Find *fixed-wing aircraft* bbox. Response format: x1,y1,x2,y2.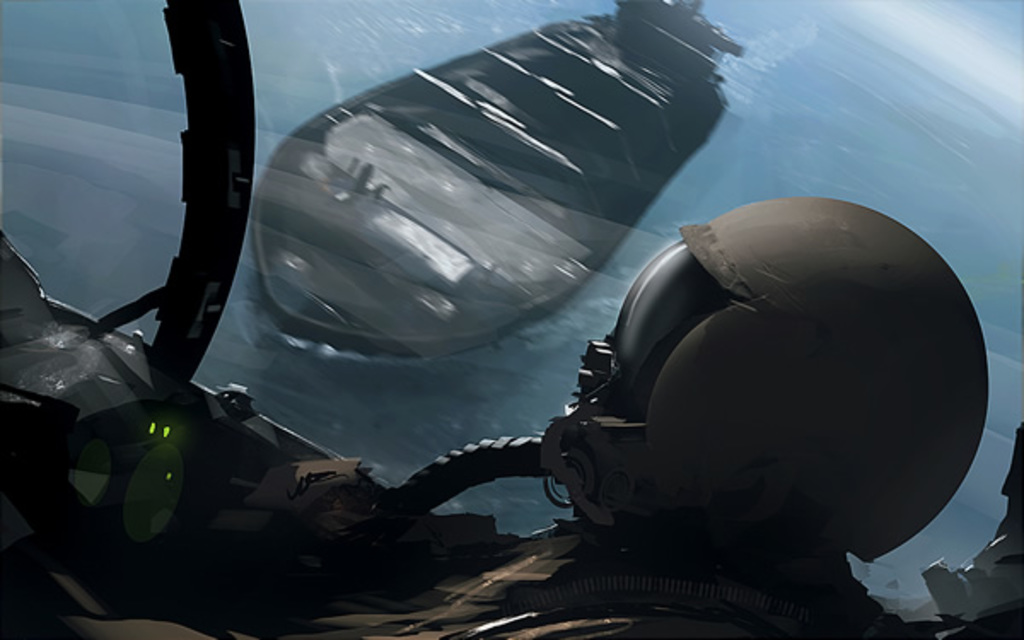
0,0,1022,638.
